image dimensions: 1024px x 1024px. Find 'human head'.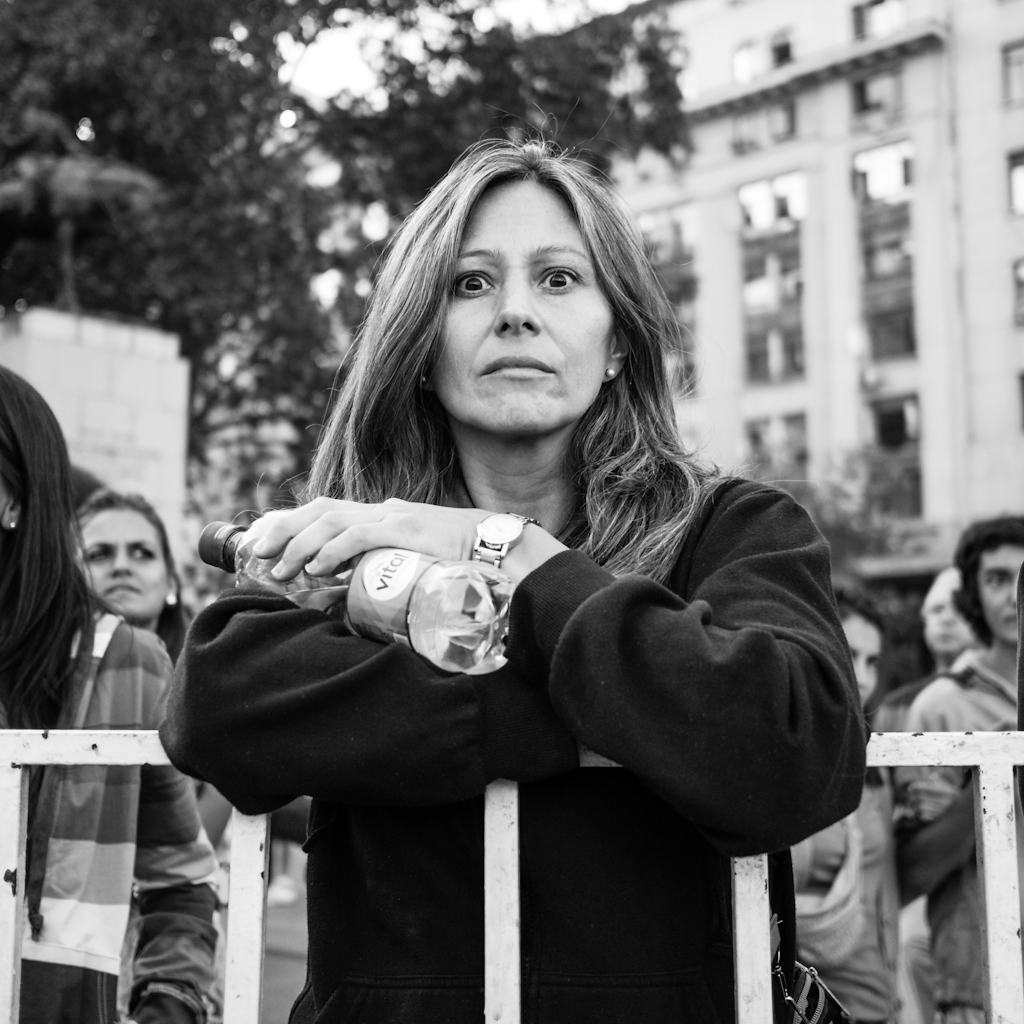
839 589 885 703.
